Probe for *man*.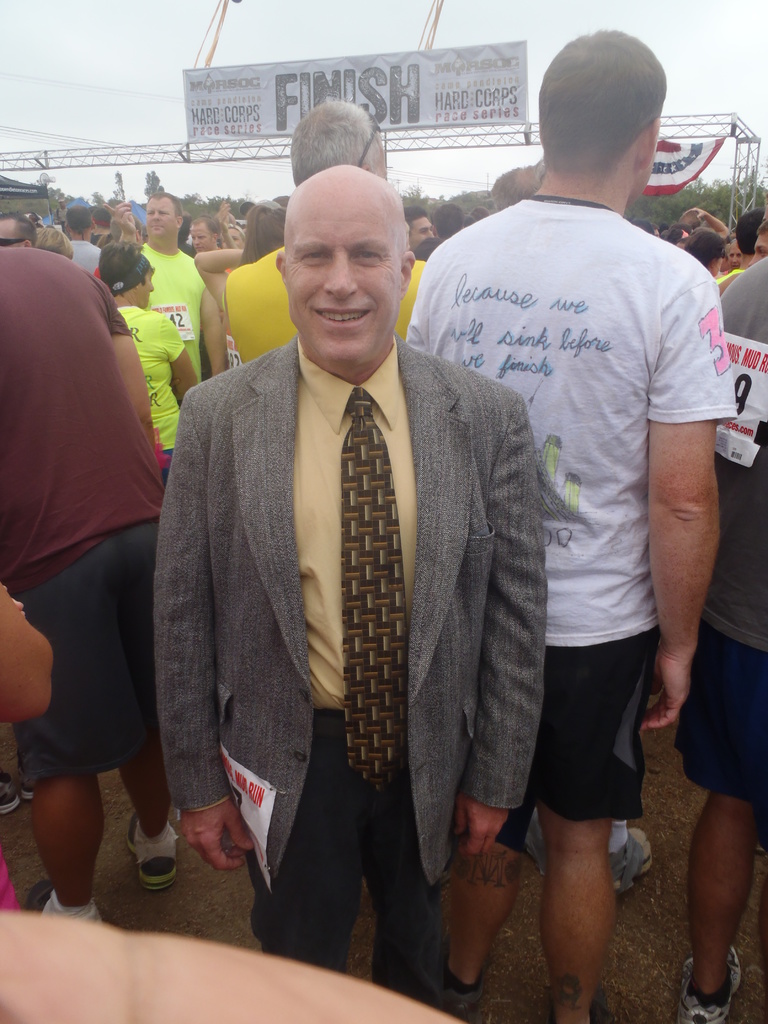
Probe result: (x1=63, y1=205, x2=102, y2=275).
